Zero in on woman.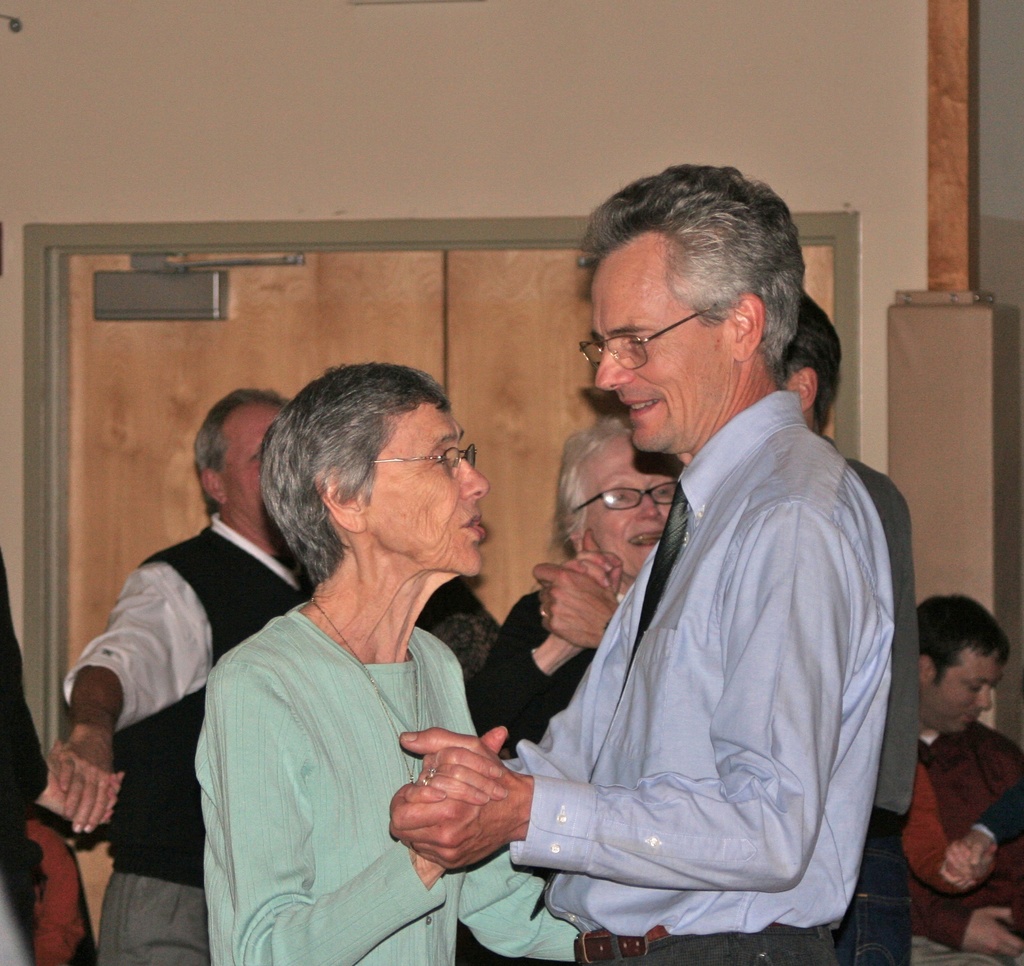
Zeroed in: rect(468, 409, 691, 755).
